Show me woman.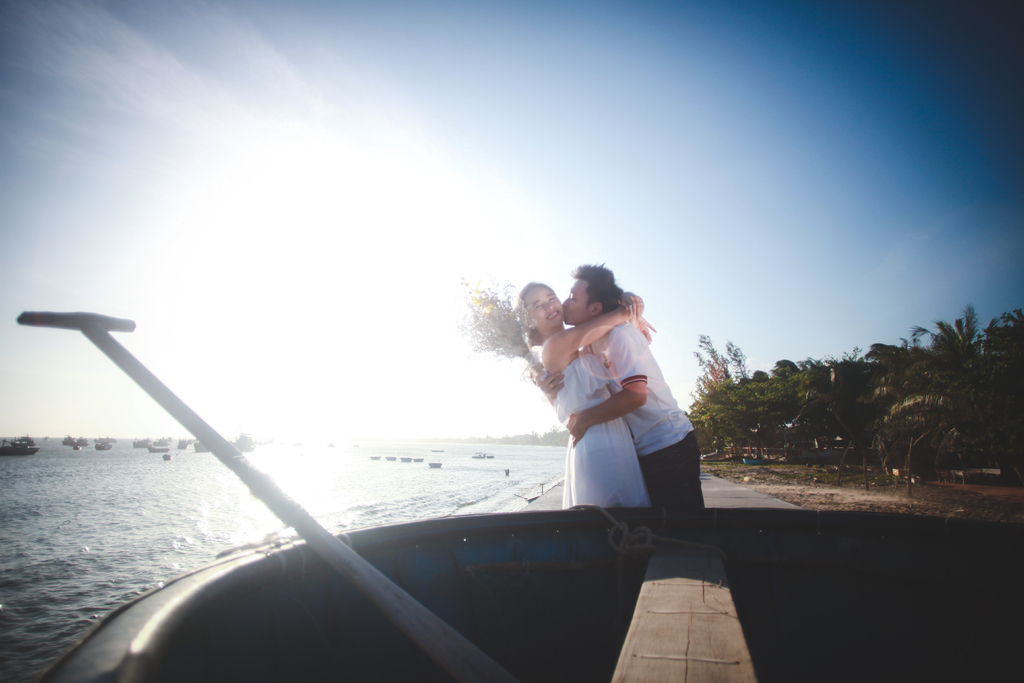
woman is here: rect(510, 278, 718, 545).
